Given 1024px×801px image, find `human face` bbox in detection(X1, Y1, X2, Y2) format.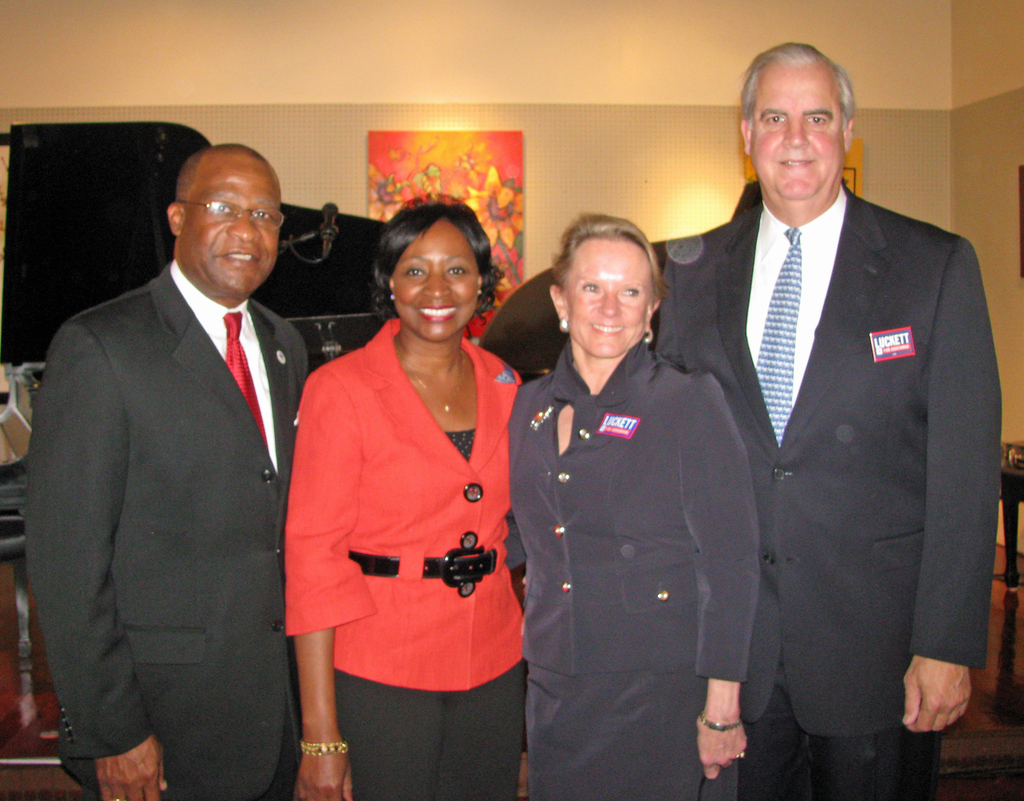
detection(174, 156, 284, 293).
